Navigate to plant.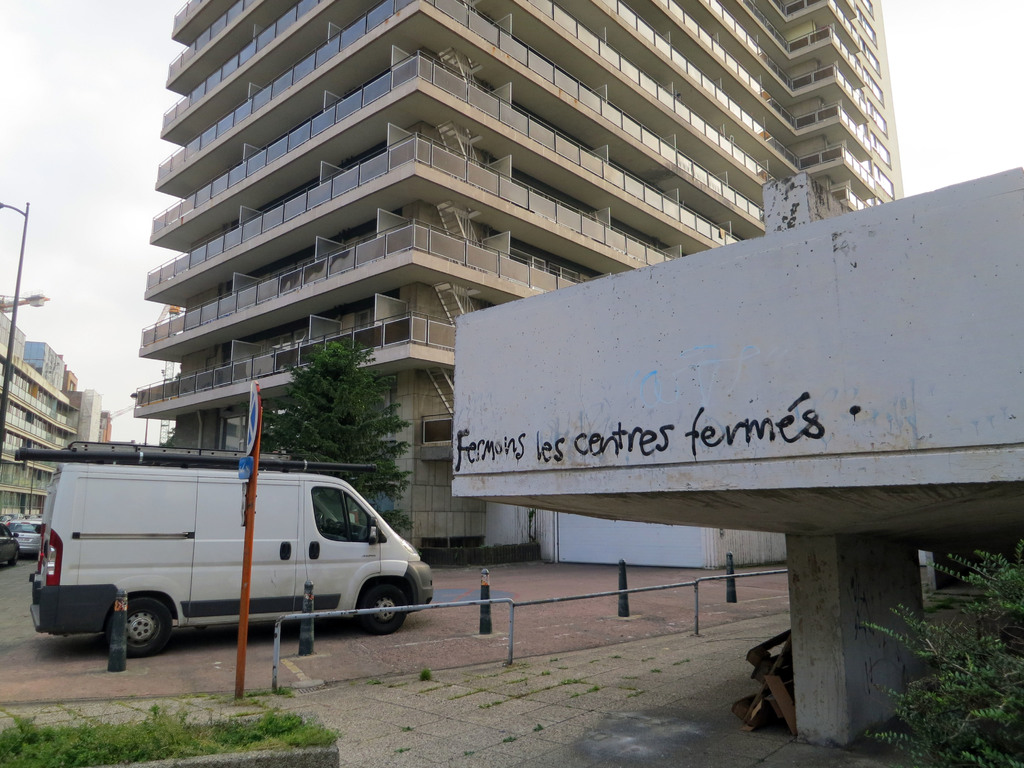
Navigation target: box=[418, 664, 435, 685].
